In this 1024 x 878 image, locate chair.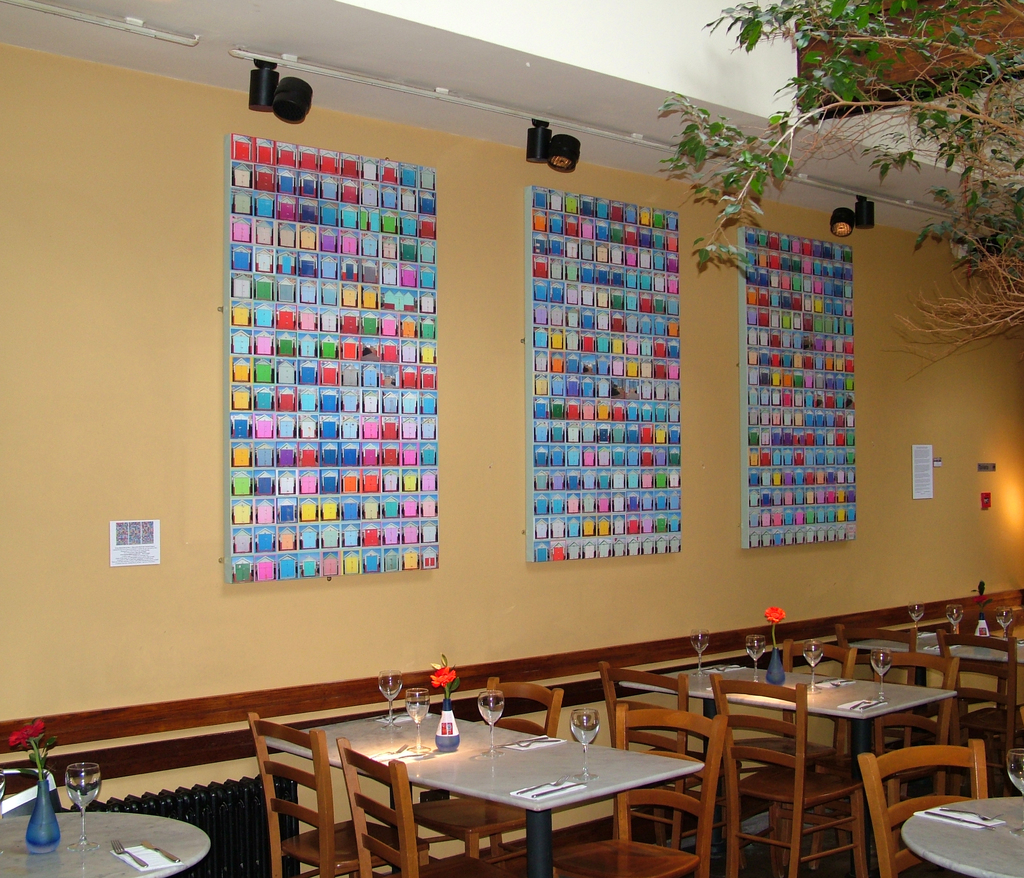
Bounding box: bbox=[599, 661, 746, 851].
